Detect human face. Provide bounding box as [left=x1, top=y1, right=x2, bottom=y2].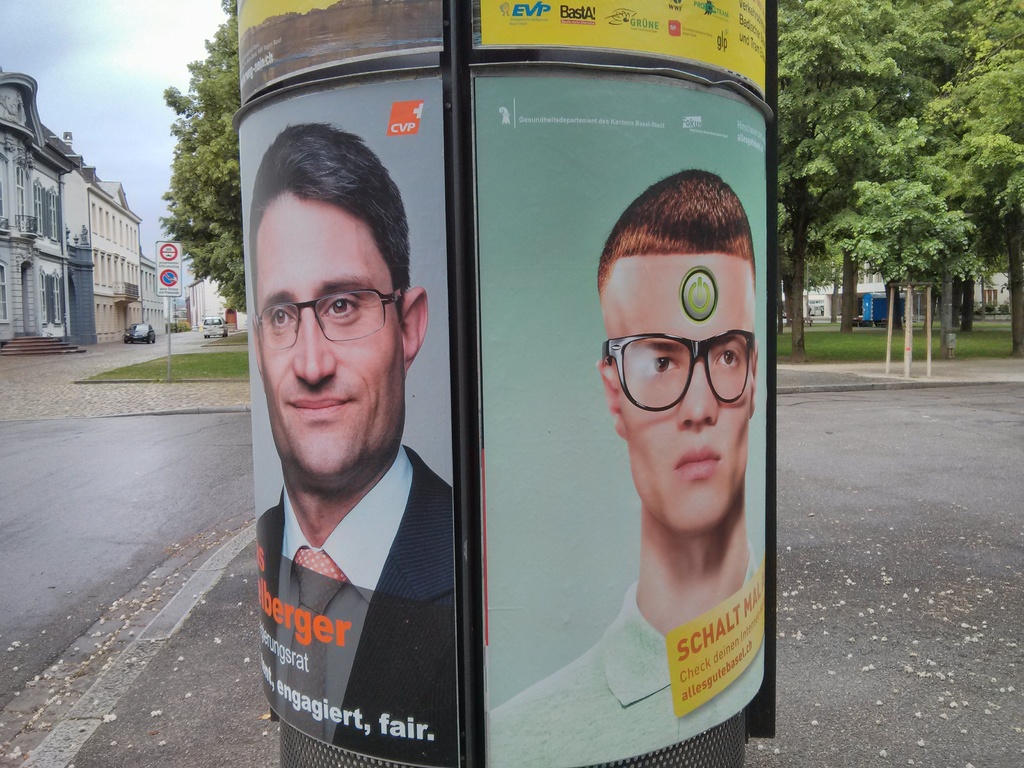
[left=260, top=191, right=407, bottom=478].
